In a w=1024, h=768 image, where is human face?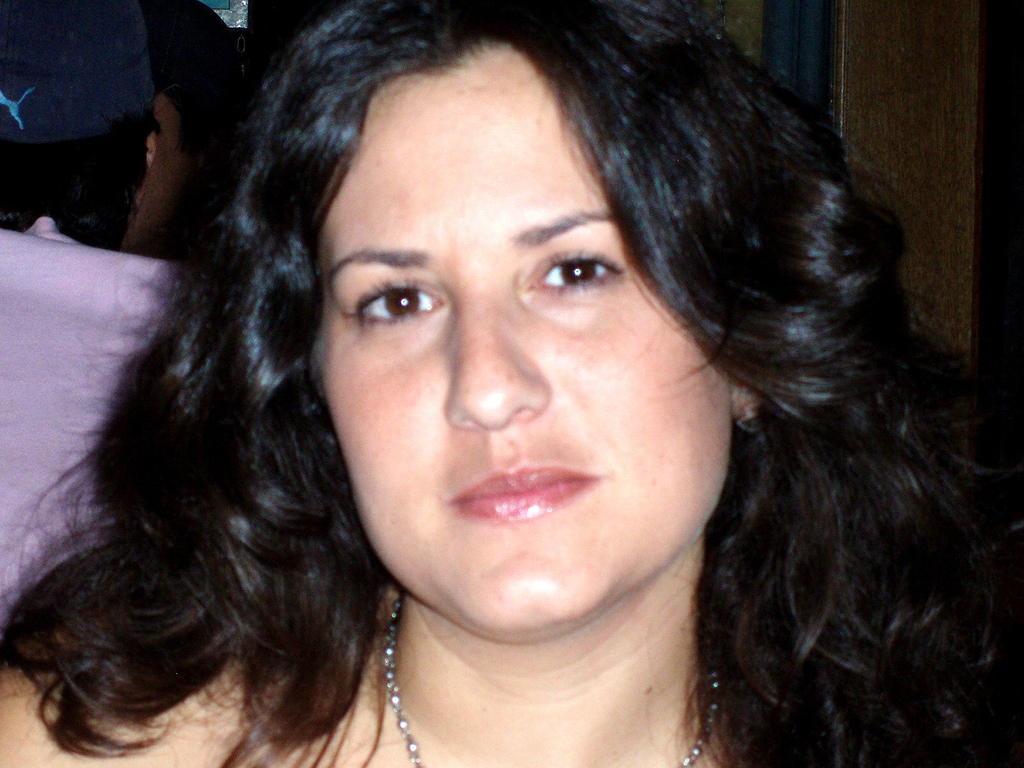
311 43 738 638.
